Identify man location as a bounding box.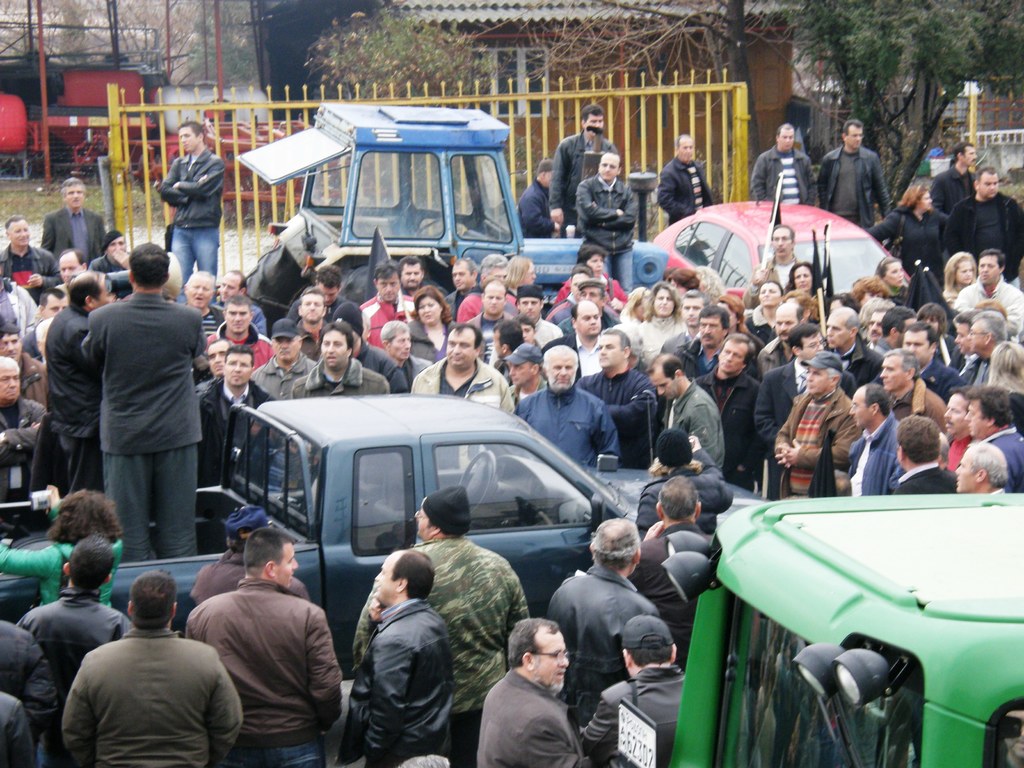
655,134,713,227.
